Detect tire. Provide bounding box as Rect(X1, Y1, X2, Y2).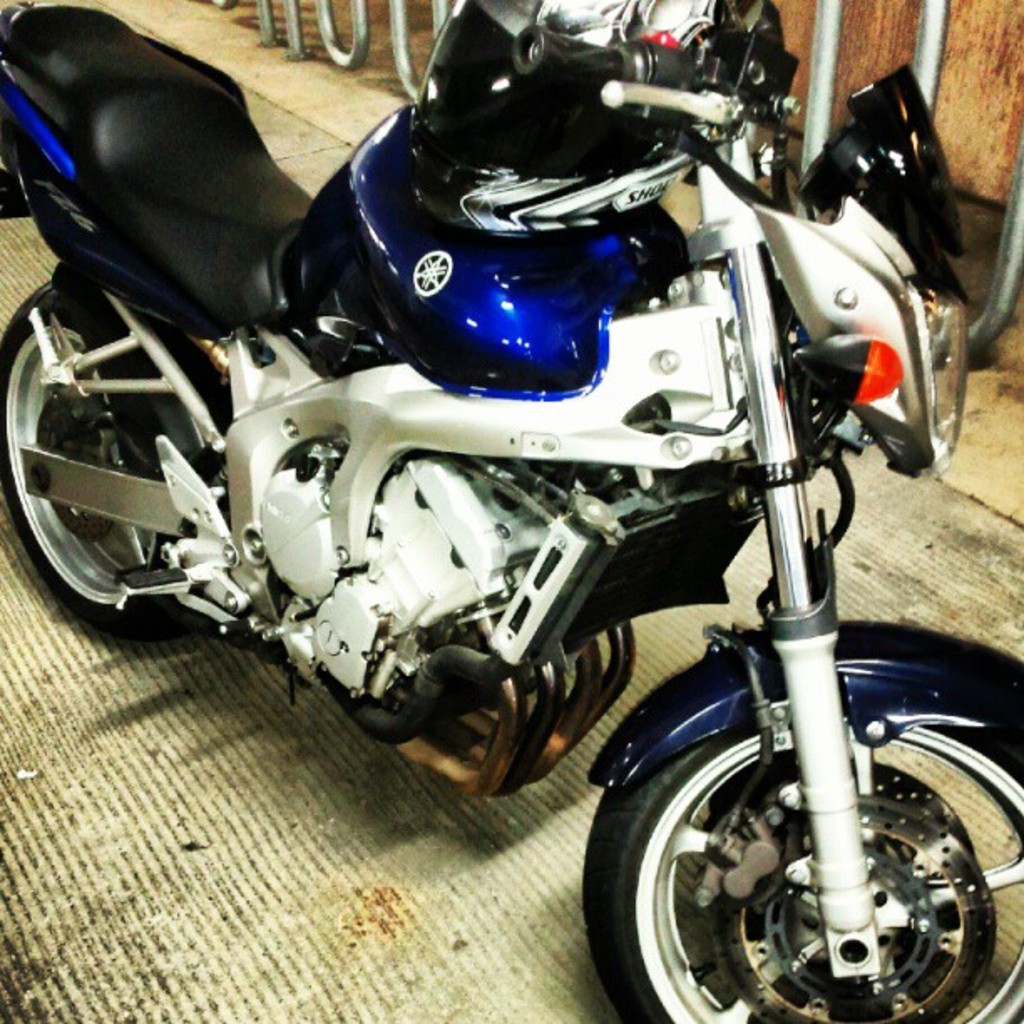
Rect(0, 278, 236, 643).
